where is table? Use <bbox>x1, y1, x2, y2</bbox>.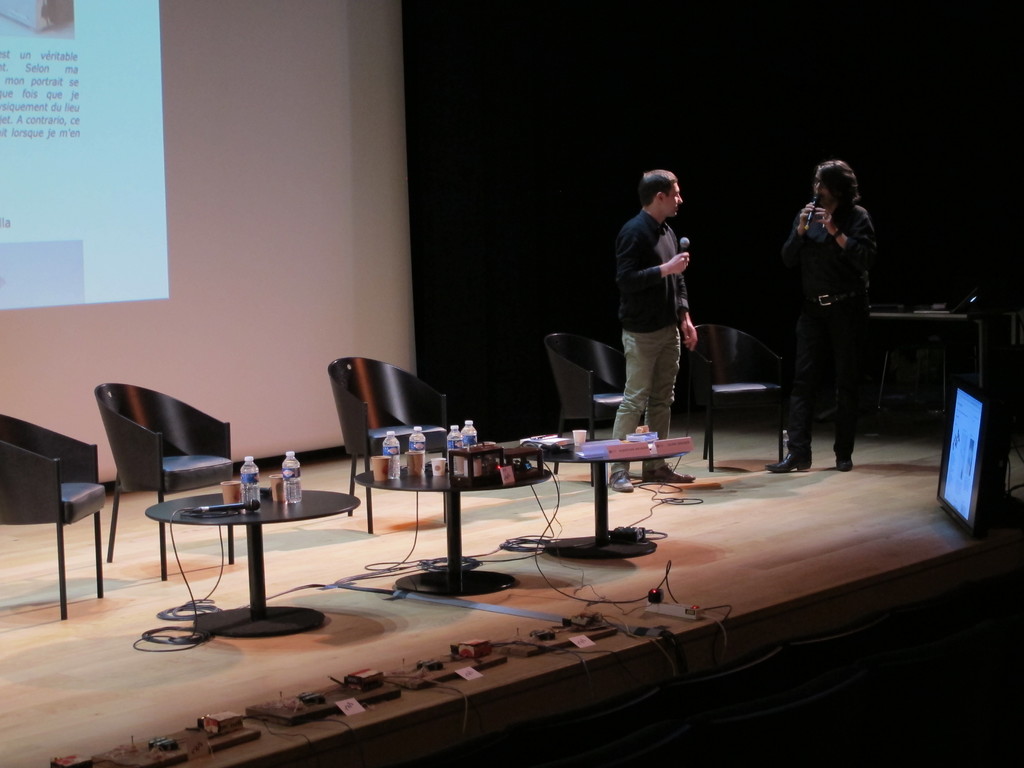
<bbox>508, 436, 693, 555</bbox>.
